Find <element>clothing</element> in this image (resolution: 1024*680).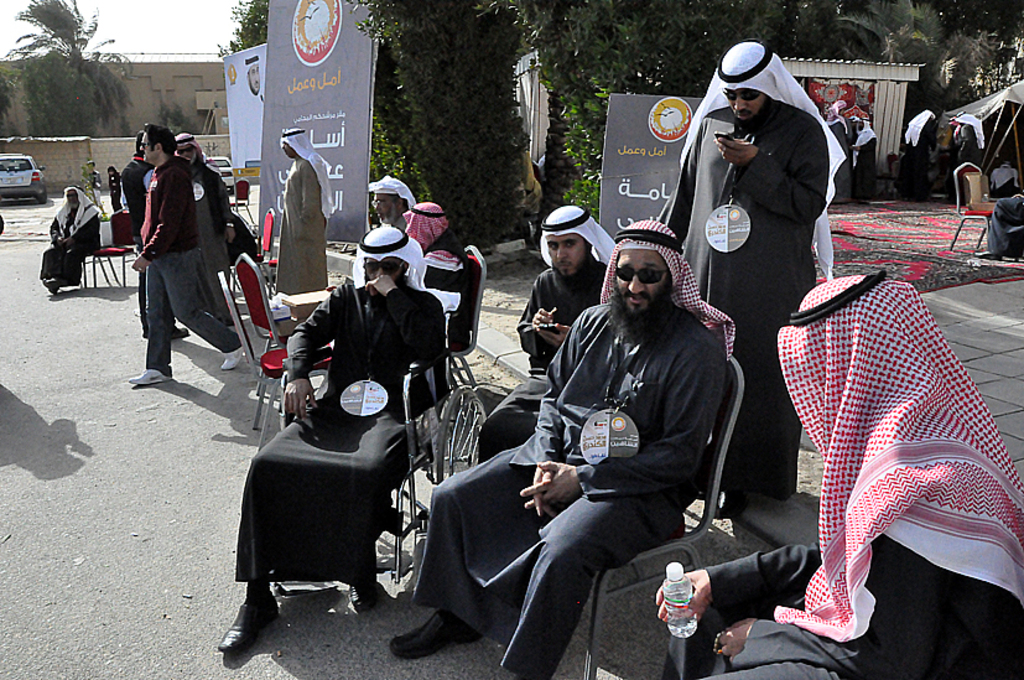
locate(826, 111, 851, 203).
